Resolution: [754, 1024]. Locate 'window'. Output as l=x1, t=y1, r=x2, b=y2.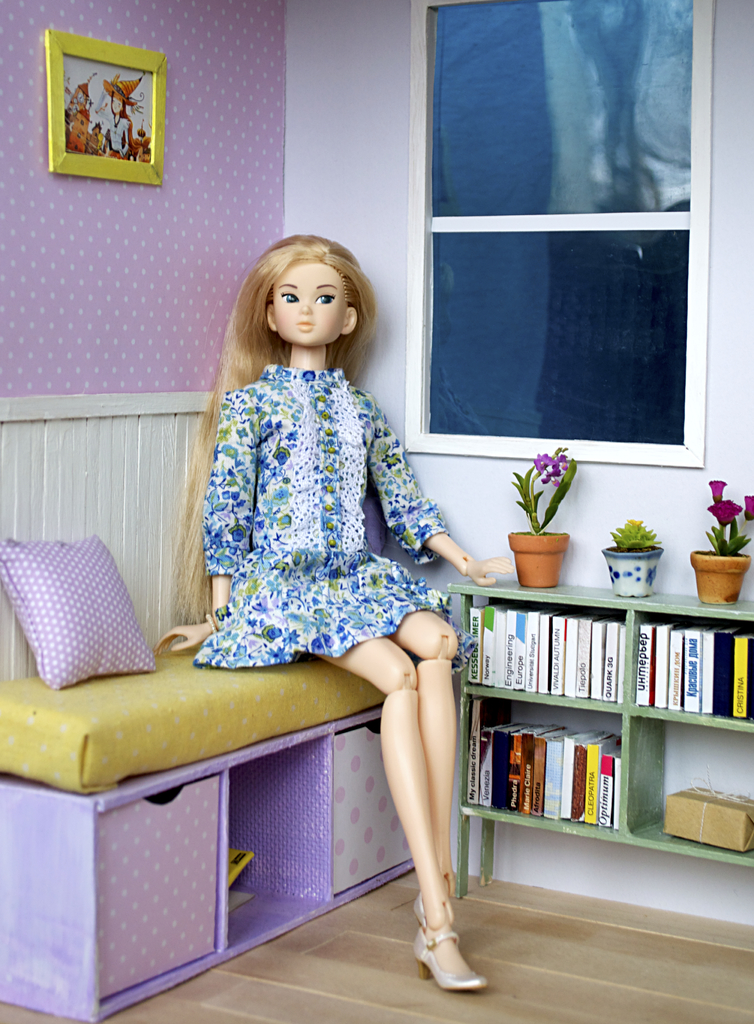
l=383, t=2, r=709, b=465.
